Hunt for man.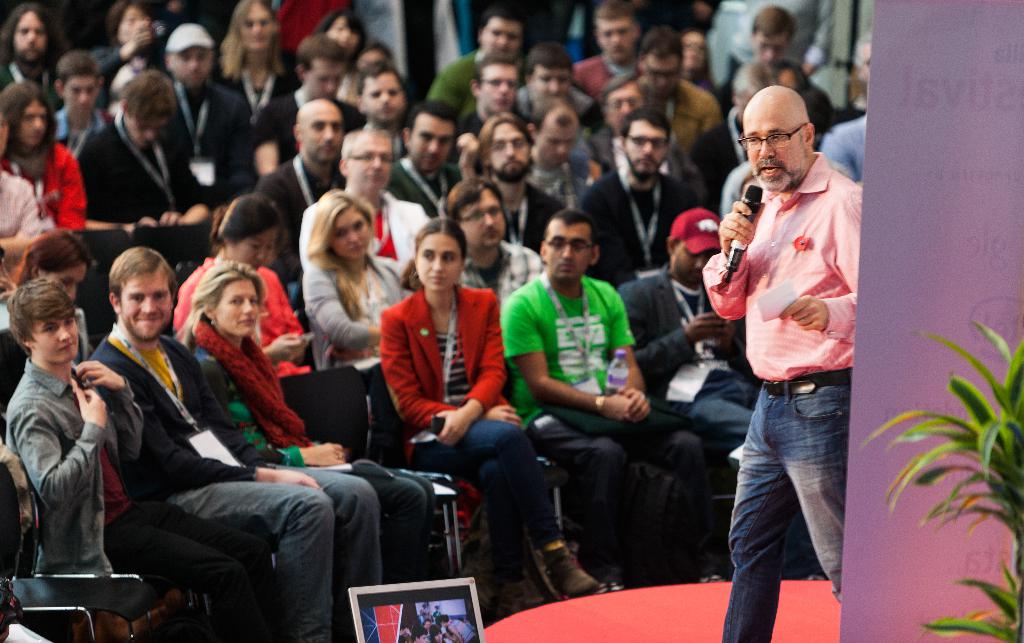
Hunted down at box=[353, 60, 420, 167].
